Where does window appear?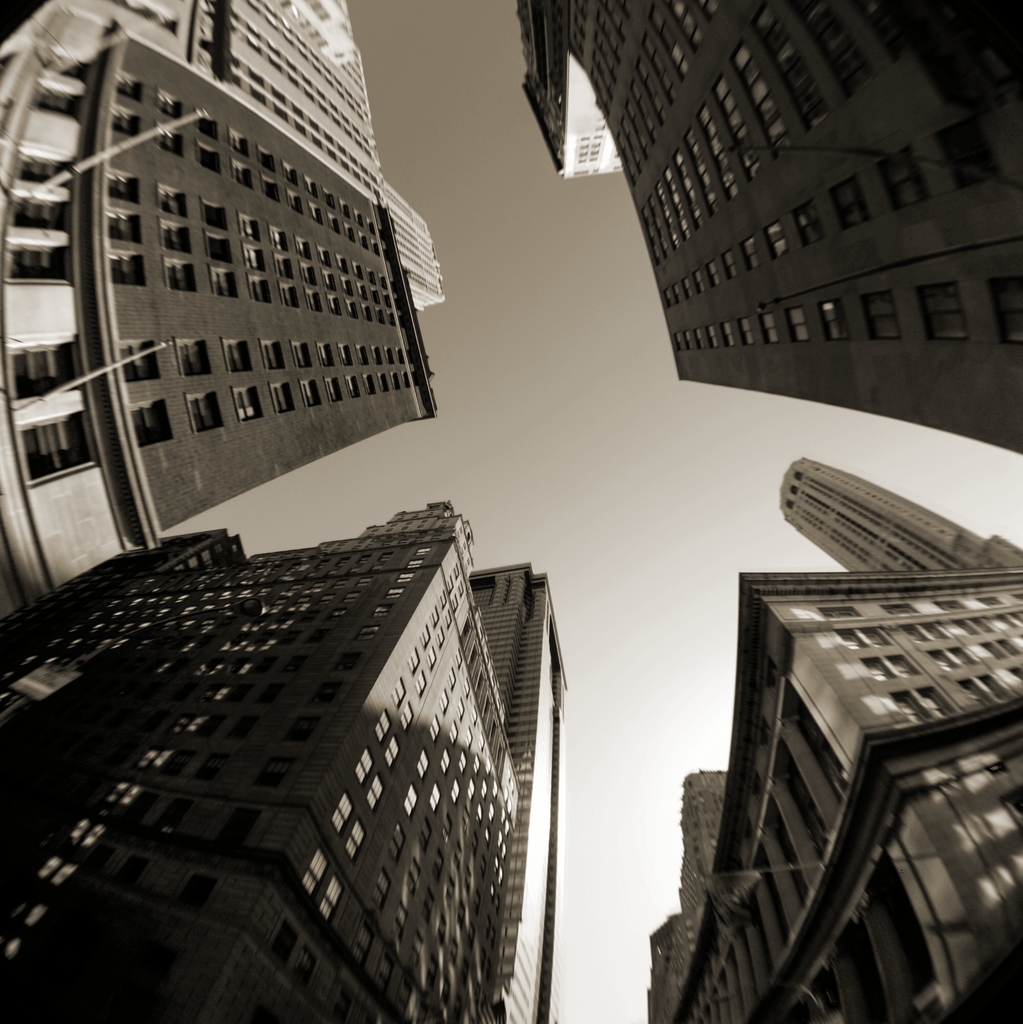
Appears at bbox=(105, 104, 143, 134).
